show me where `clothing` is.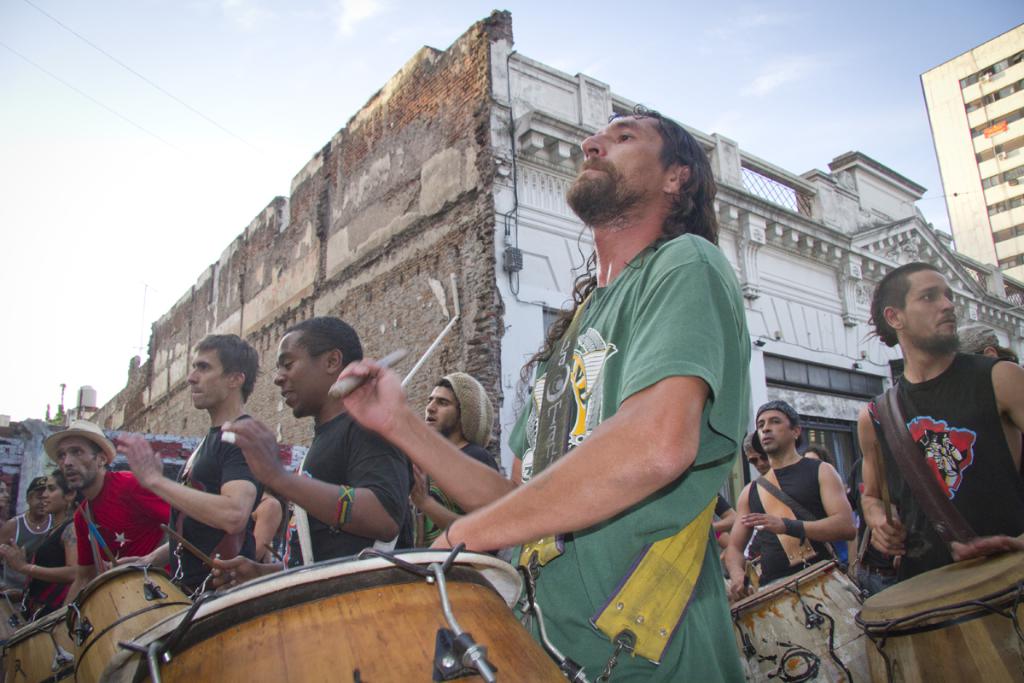
`clothing` is at 287:412:423:574.
